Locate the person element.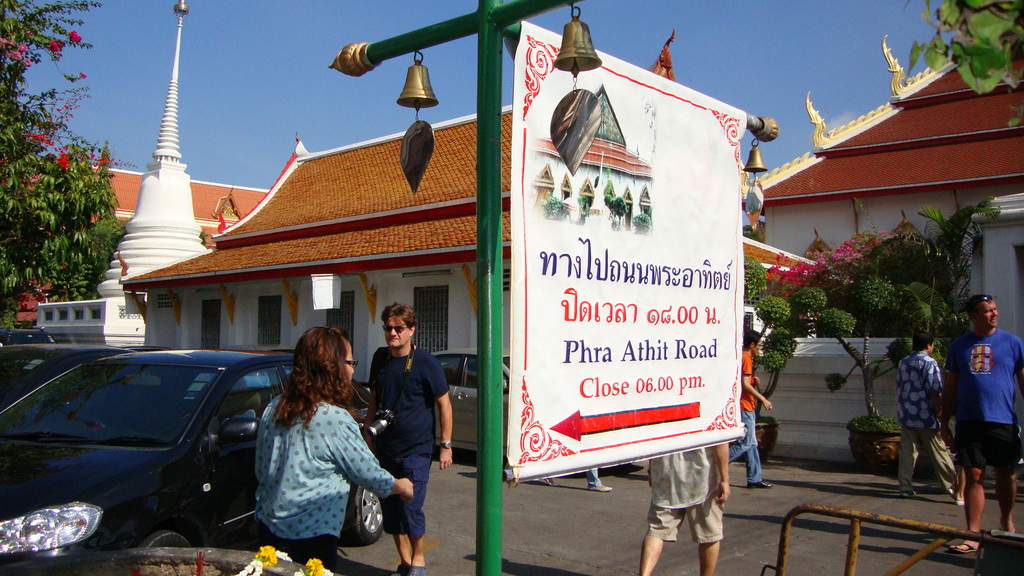
Element bbox: l=588, t=467, r=615, b=495.
